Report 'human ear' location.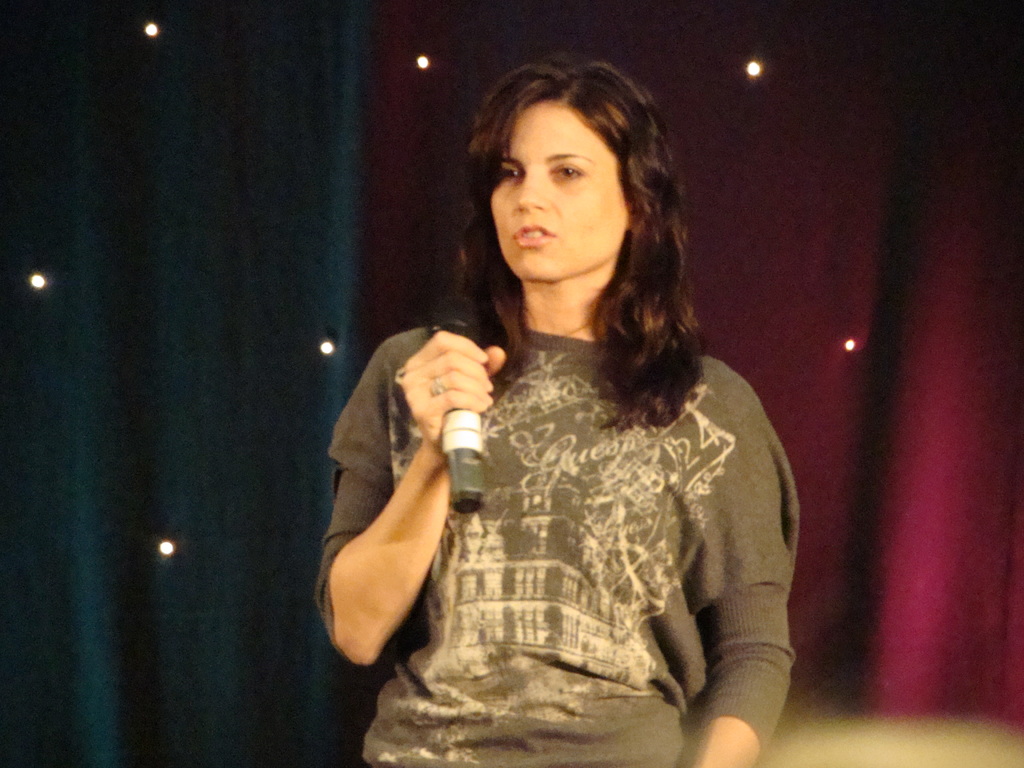
Report: 628,204,646,232.
